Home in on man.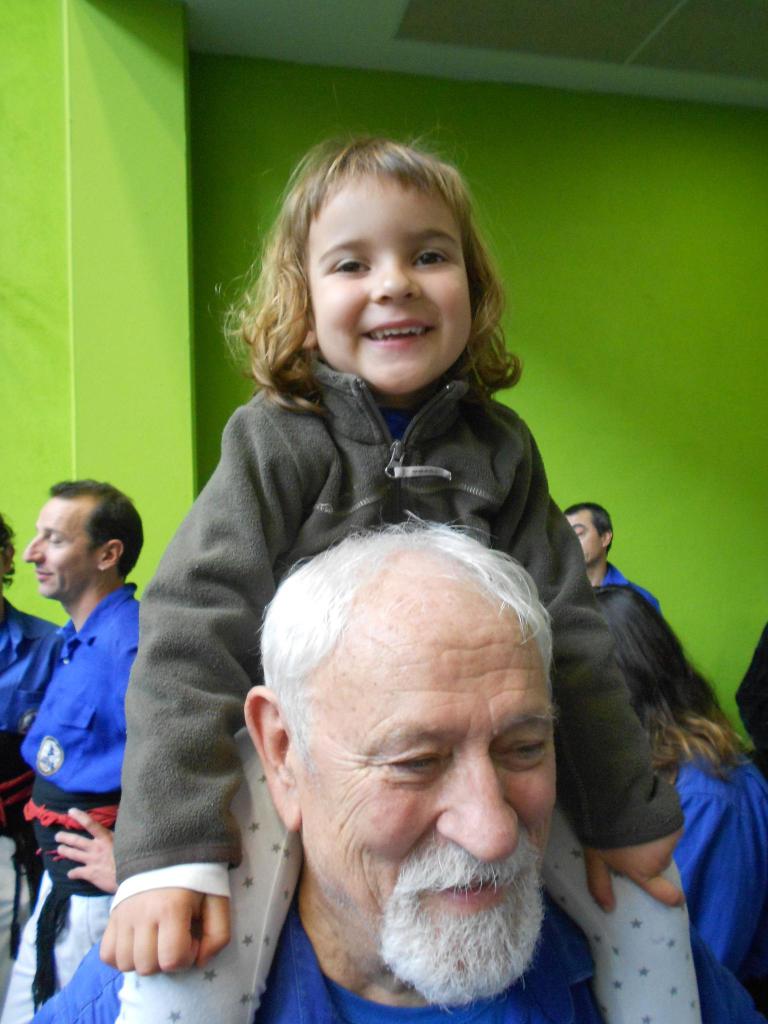
Homed in at locate(0, 515, 74, 991).
